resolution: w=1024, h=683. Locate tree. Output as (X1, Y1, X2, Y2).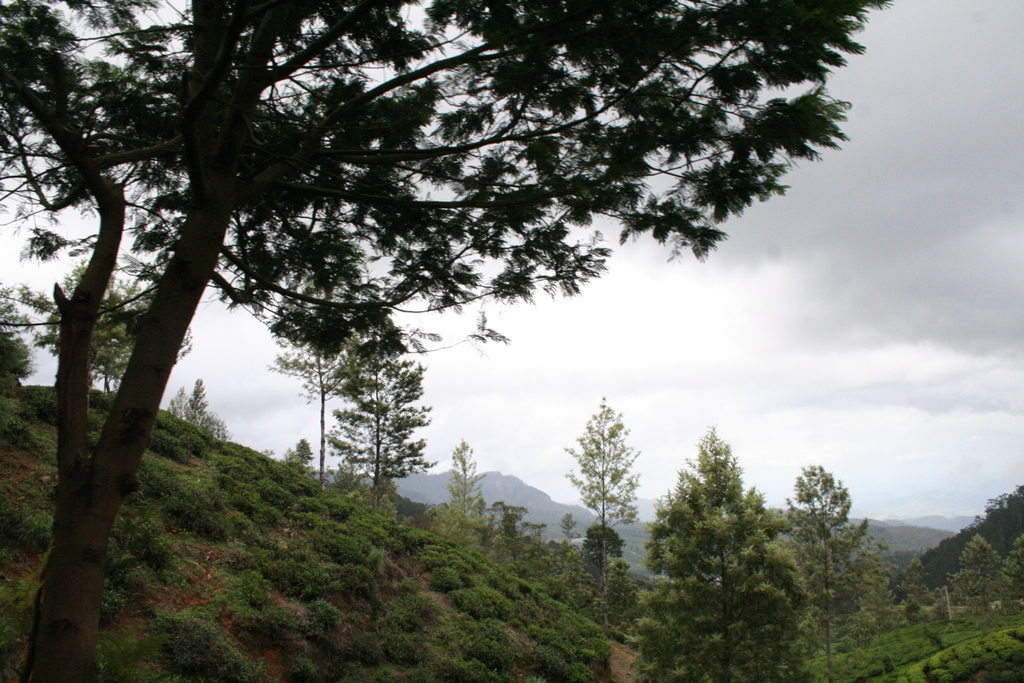
(582, 528, 623, 576).
